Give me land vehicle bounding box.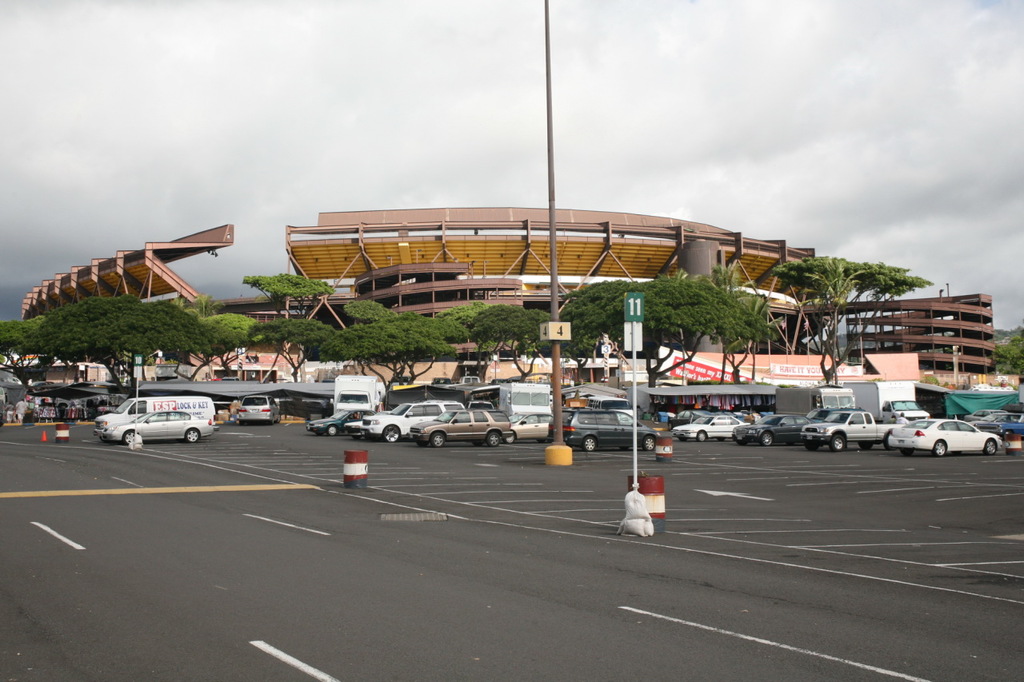
region(344, 401, 469, 444).
